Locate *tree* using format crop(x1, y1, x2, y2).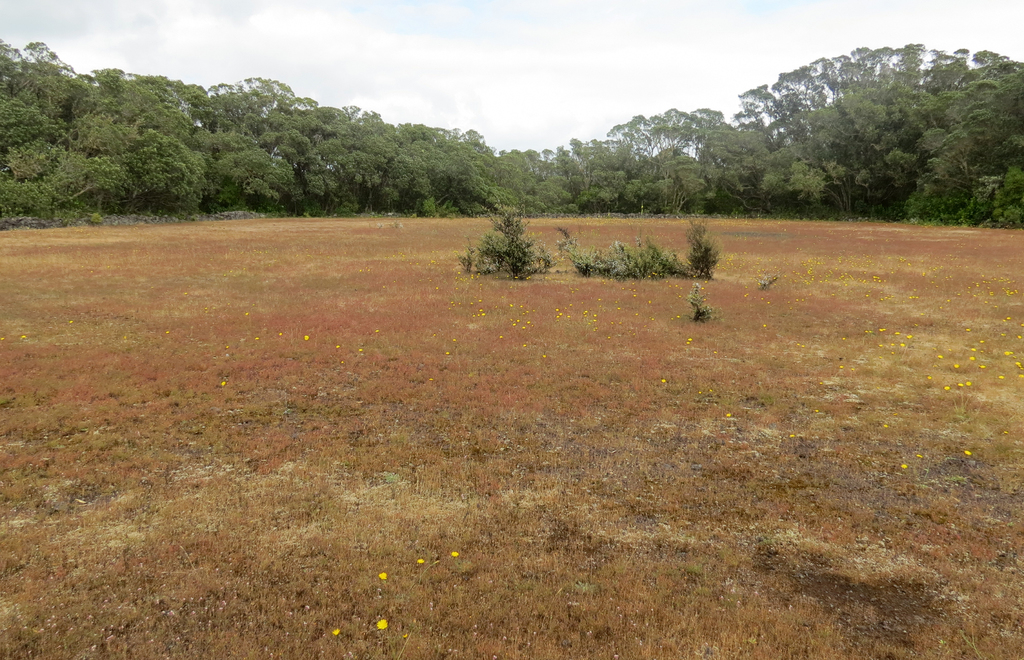
crop(0, 18, 489, 219).
